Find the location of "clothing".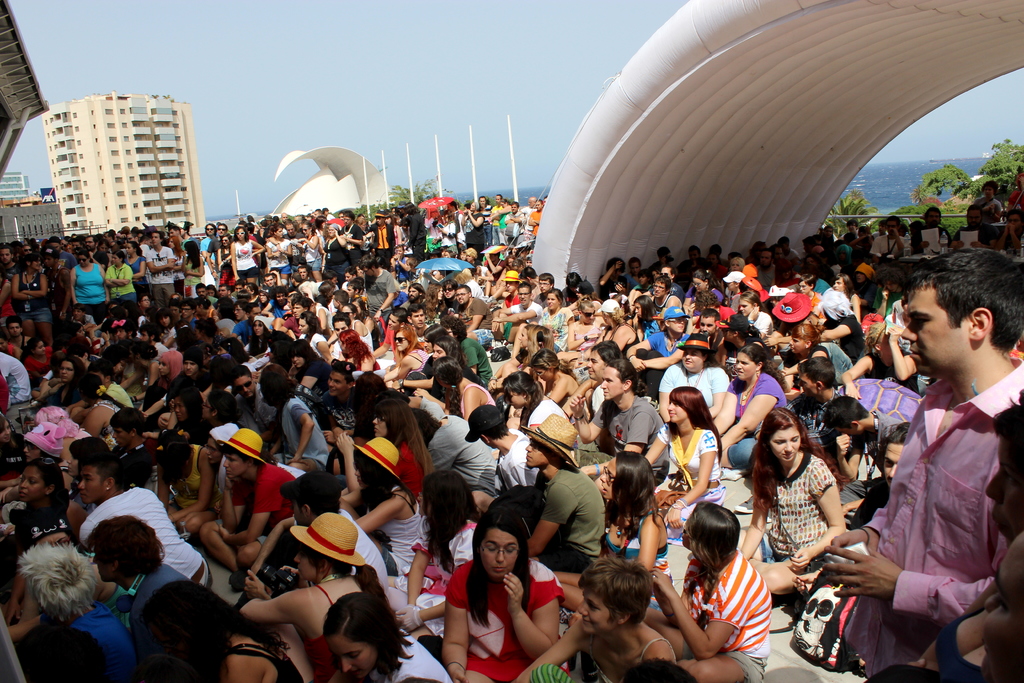
Location: <box>283,312,310,347</box>.
